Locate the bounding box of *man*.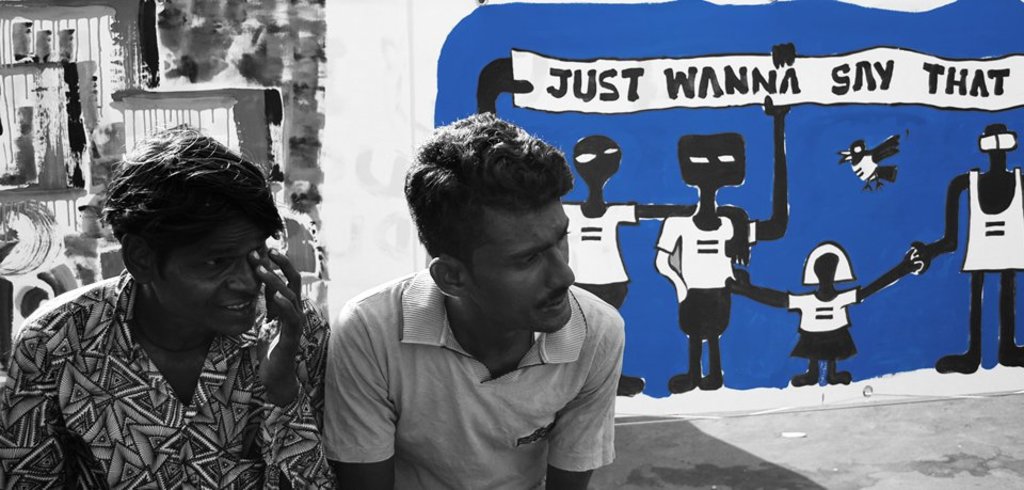
Bounding box: (0,110,336,489).
